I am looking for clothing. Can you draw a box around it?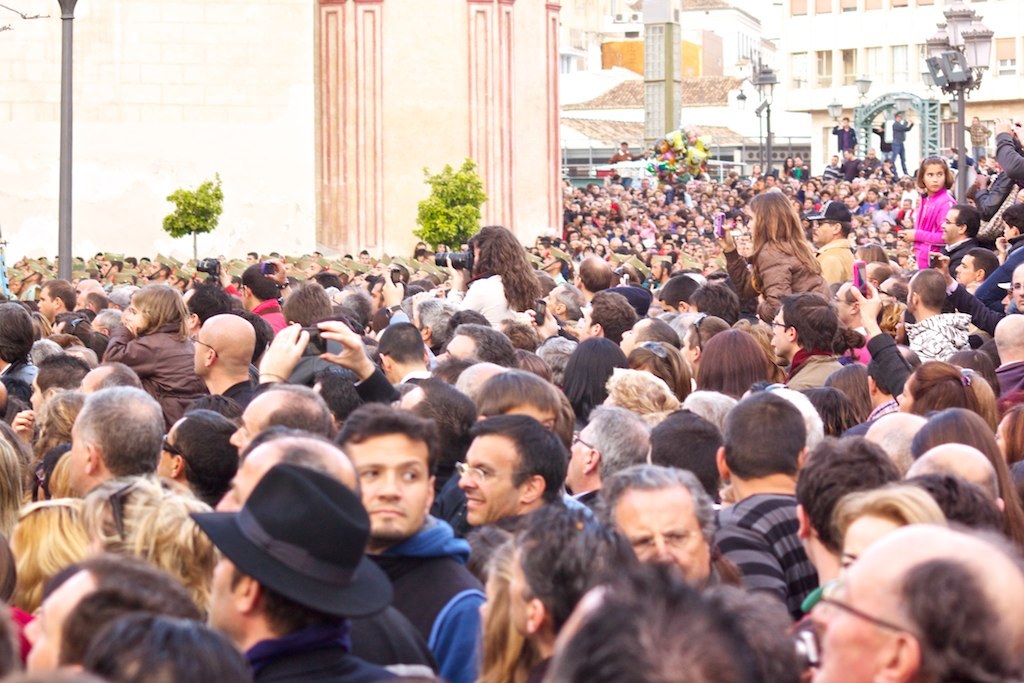
Sure, the bounding box is pyautogui.locateOnScreen(946, 280, 1009, 334).
